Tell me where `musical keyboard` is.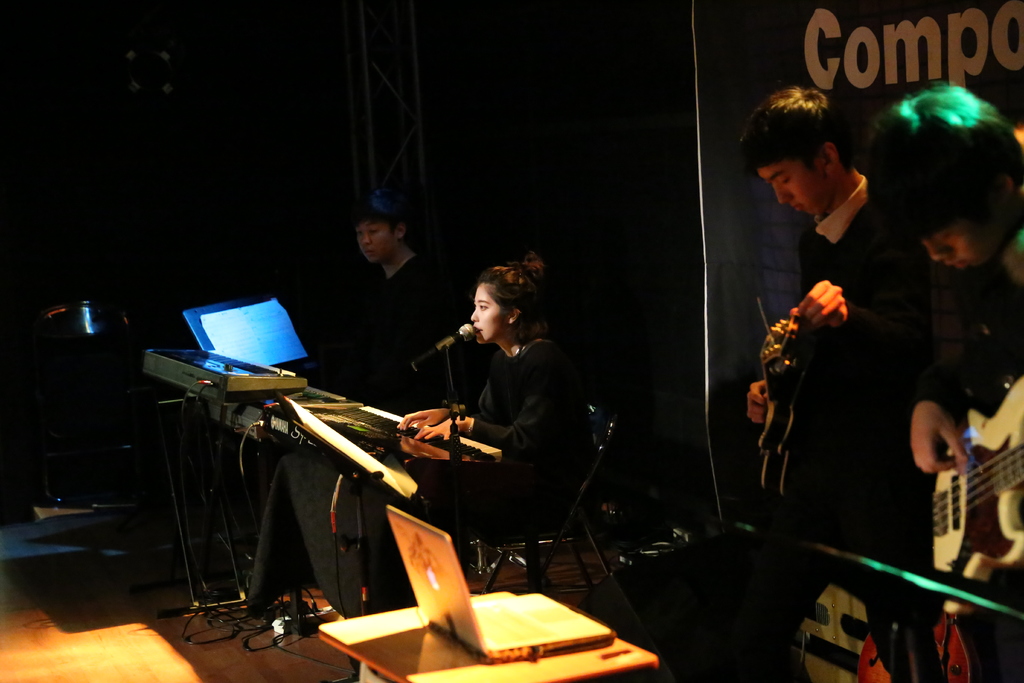
`musical keyboard` is at rect(257, 398, 517, 482).
